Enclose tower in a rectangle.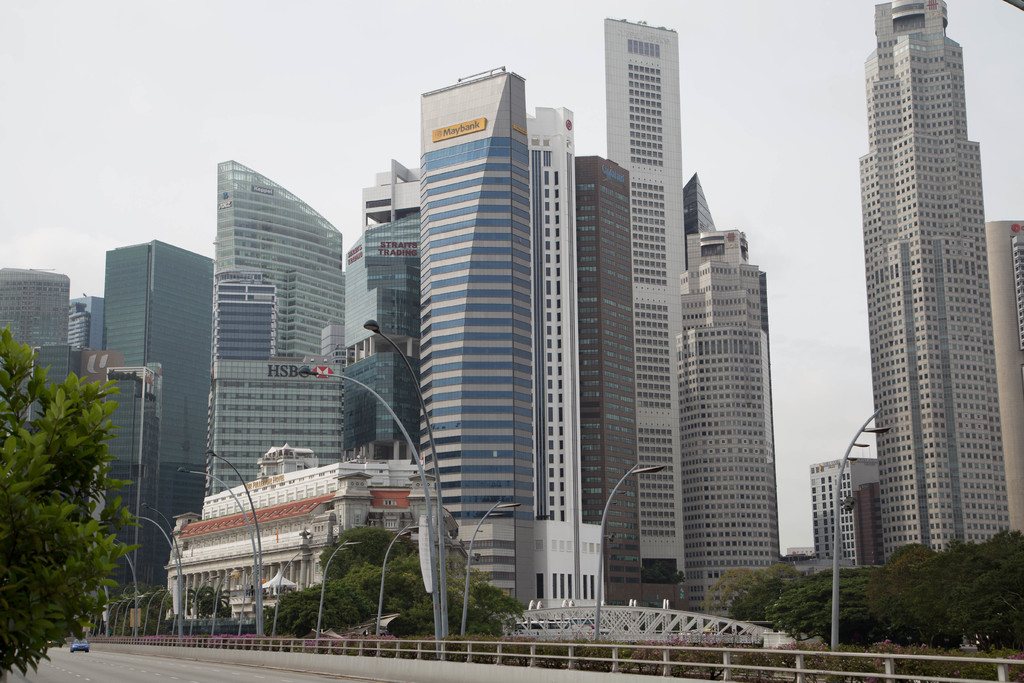
bbox=(525, 110, 601, 605).
